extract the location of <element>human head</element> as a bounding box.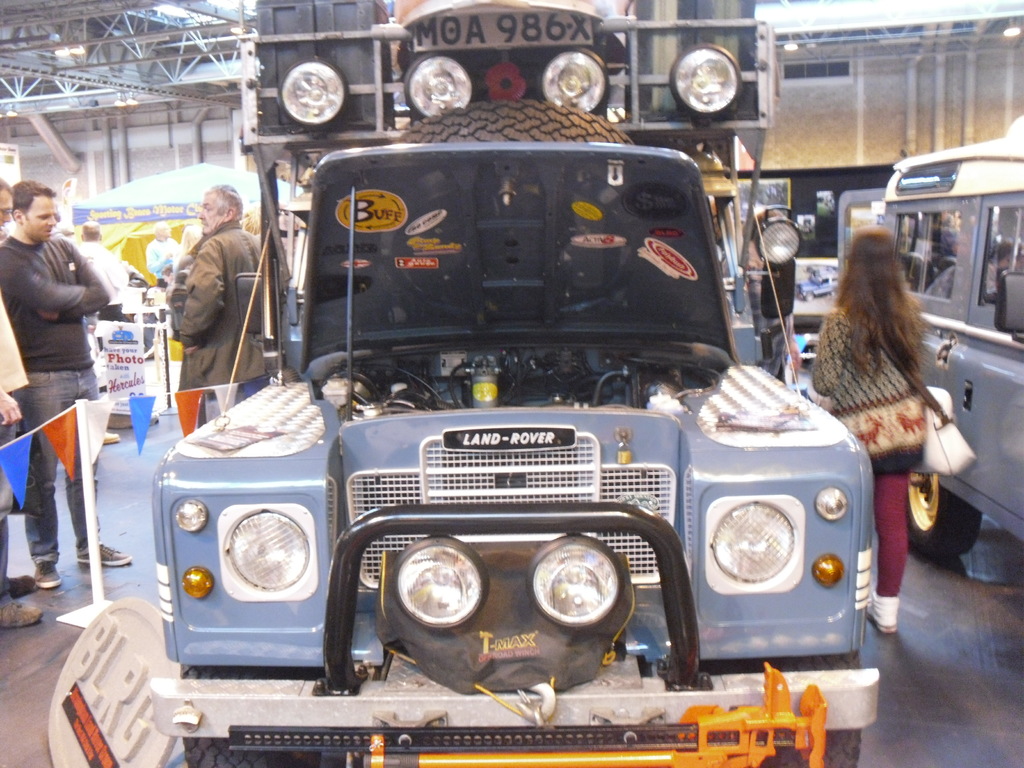
[left=77, top=220, right=102, bottom=241].
